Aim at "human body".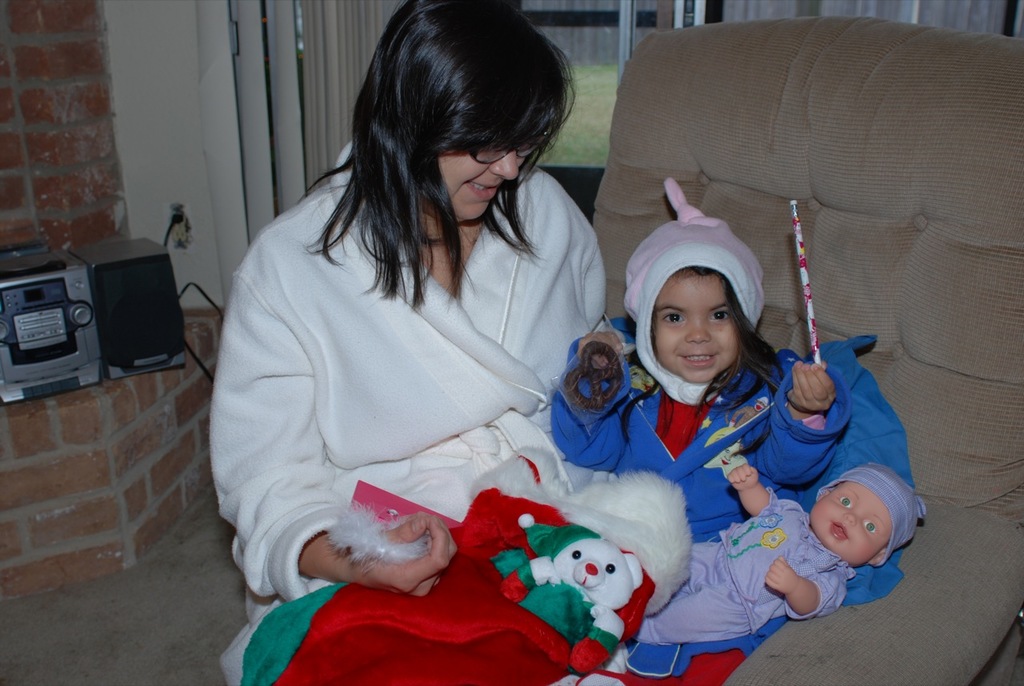
Aimed at bbox=(546, 173, 852, 558).
